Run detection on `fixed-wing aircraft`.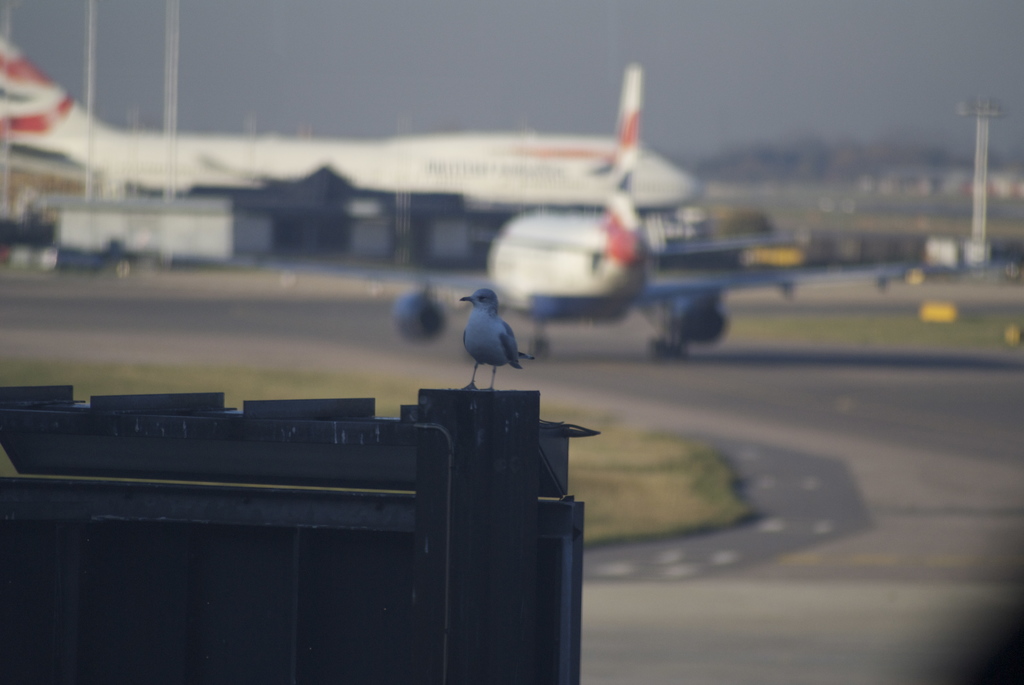
Result: <bbox>481, 64, 1007, 359</bbox>.
